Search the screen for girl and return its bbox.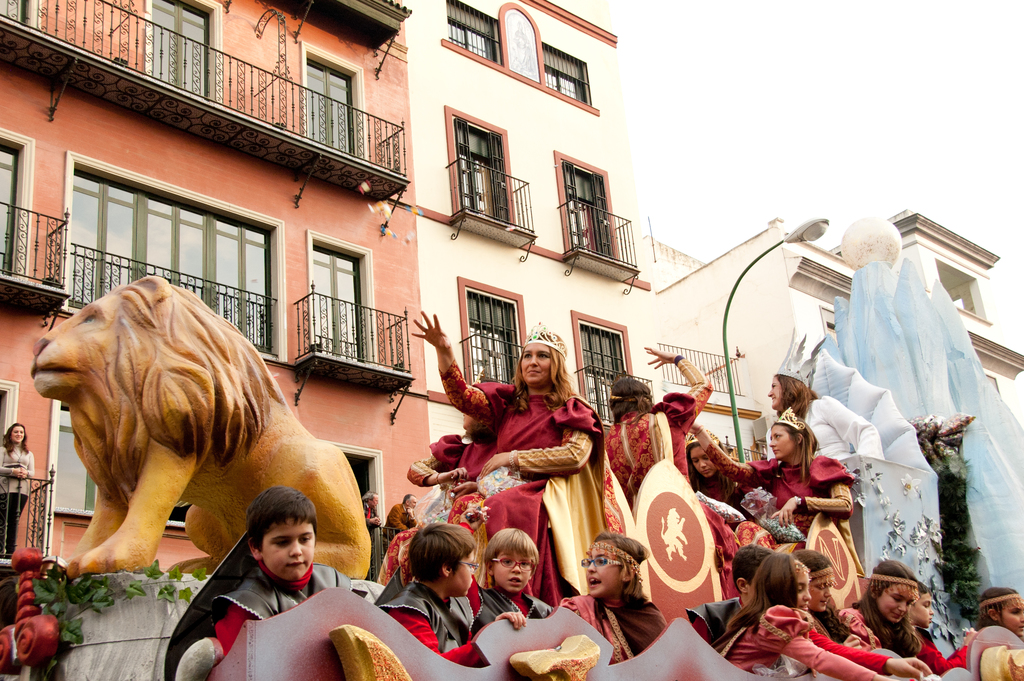
Found: (left=973, top=572, right=1023, bottom=642).
